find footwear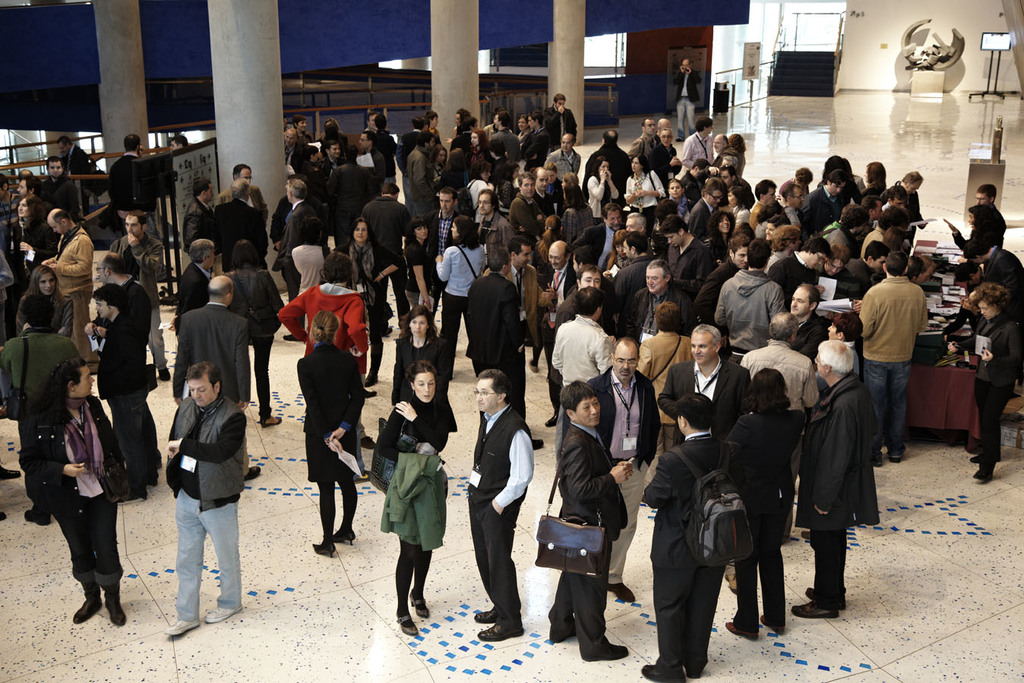
x1=156 y1=362 x2=172 y2=381
